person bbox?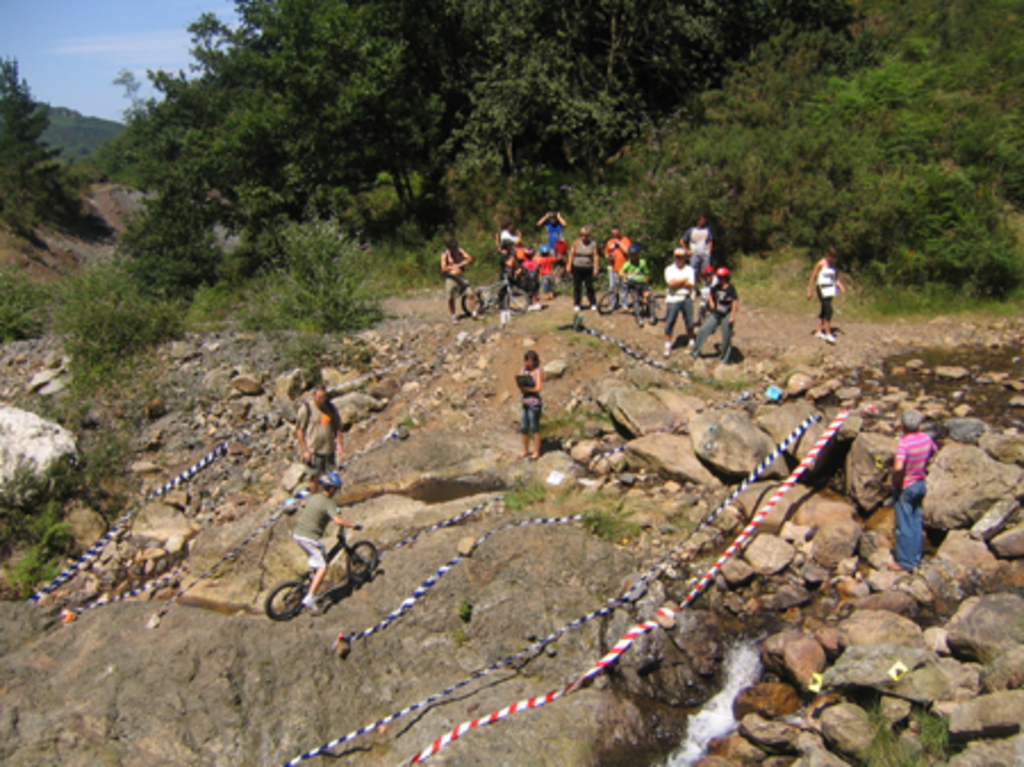
[660,246,701,360]
